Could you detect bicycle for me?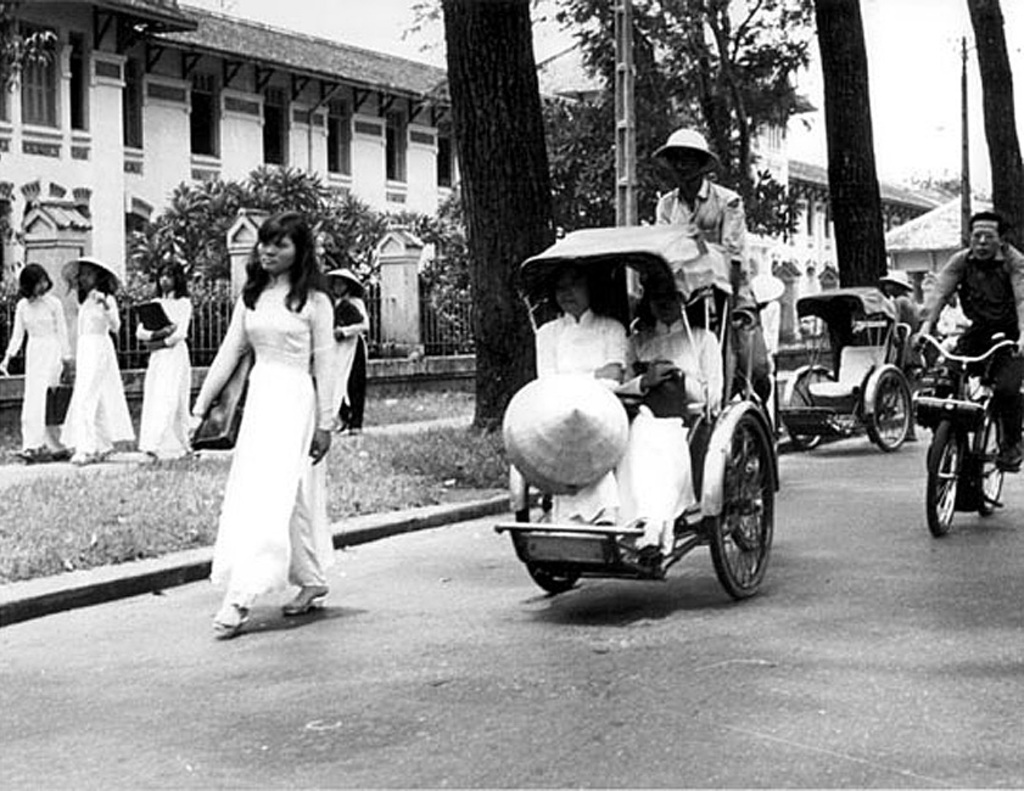
Detection result: [x1=900, y1=333, x2=1022, y2=546].
